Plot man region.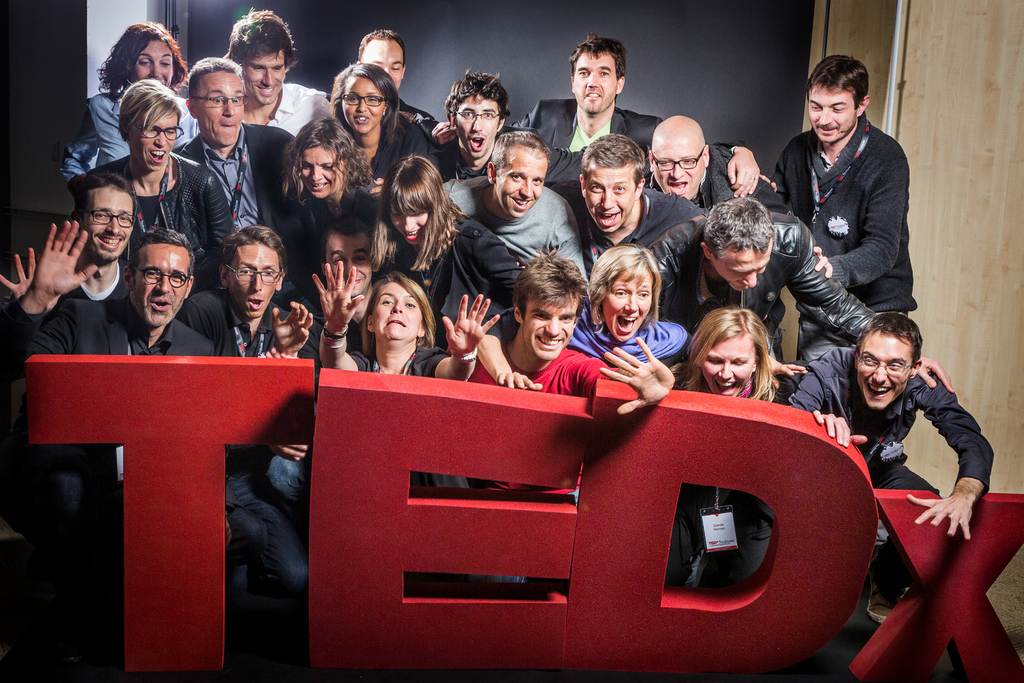
Plotted at box(0, 219, 156, 591).
